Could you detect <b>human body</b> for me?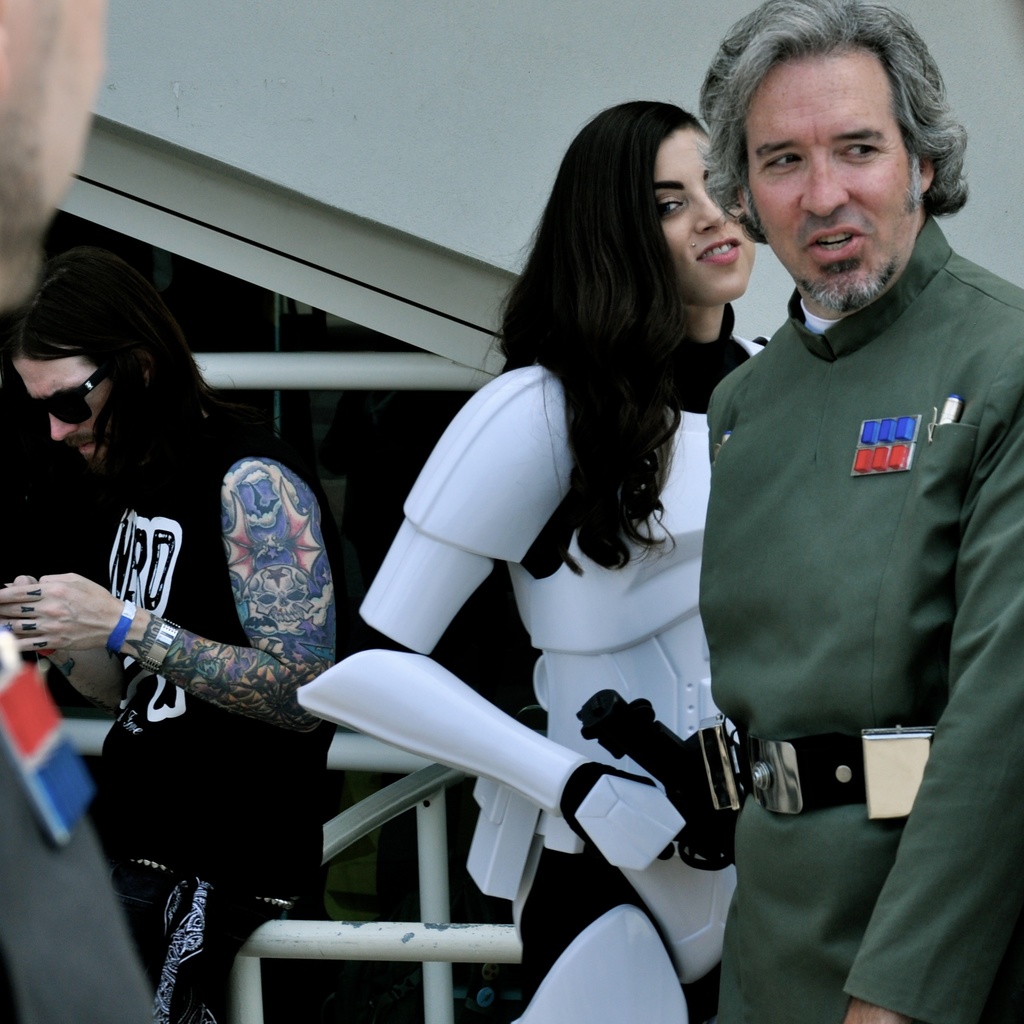
Detection result: crop(696, 0, 1023, 1023).
